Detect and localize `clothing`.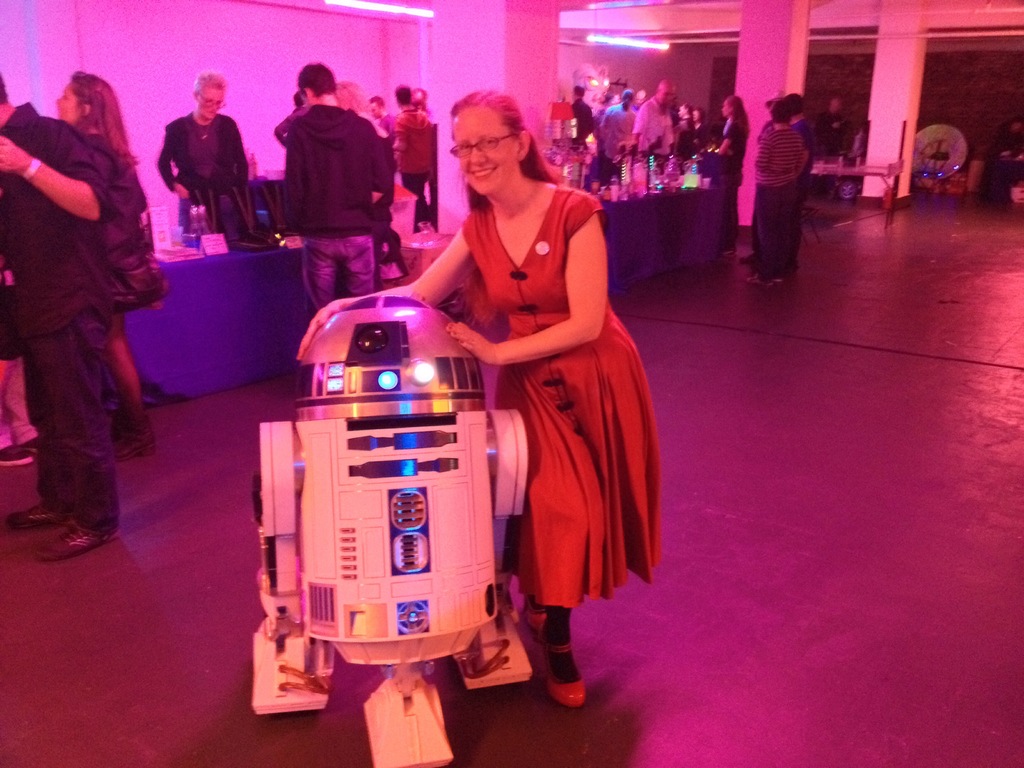
Localized at (276,100,402,317).
